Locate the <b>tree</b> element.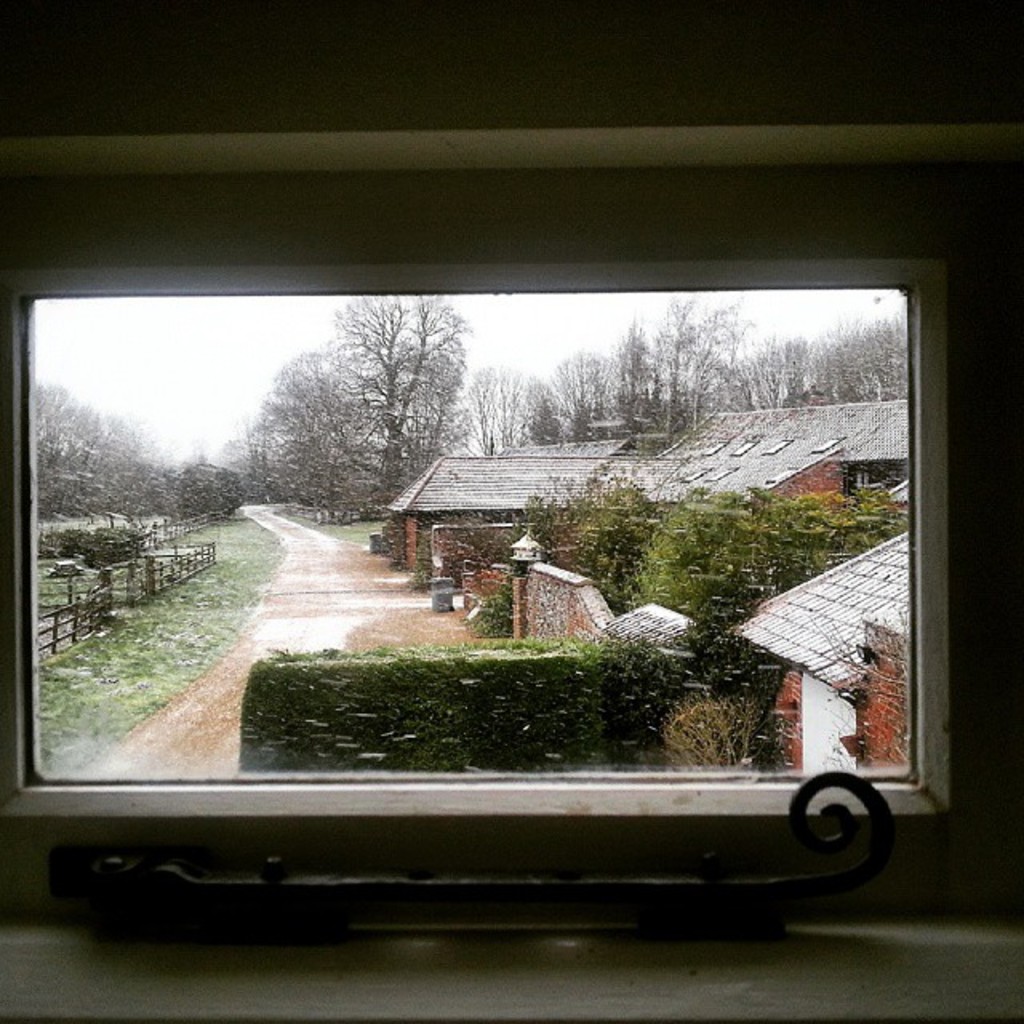
Element bbox: bbox=[526, 352, 630, 442].
